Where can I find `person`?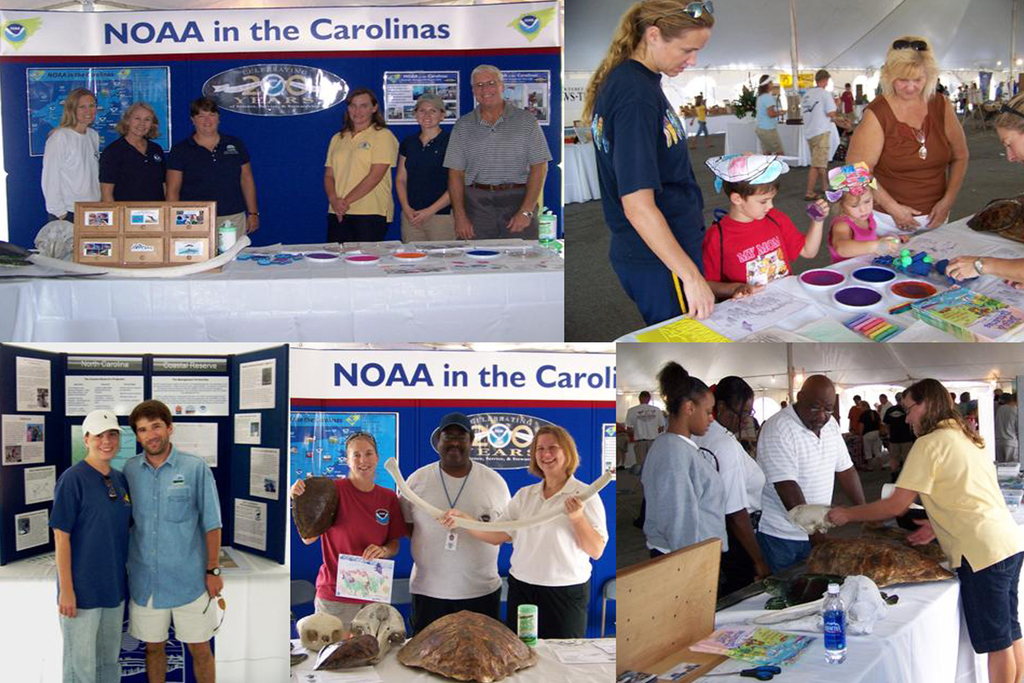
You can find it at x1=439 y1=70 x2=552 y2=234.
